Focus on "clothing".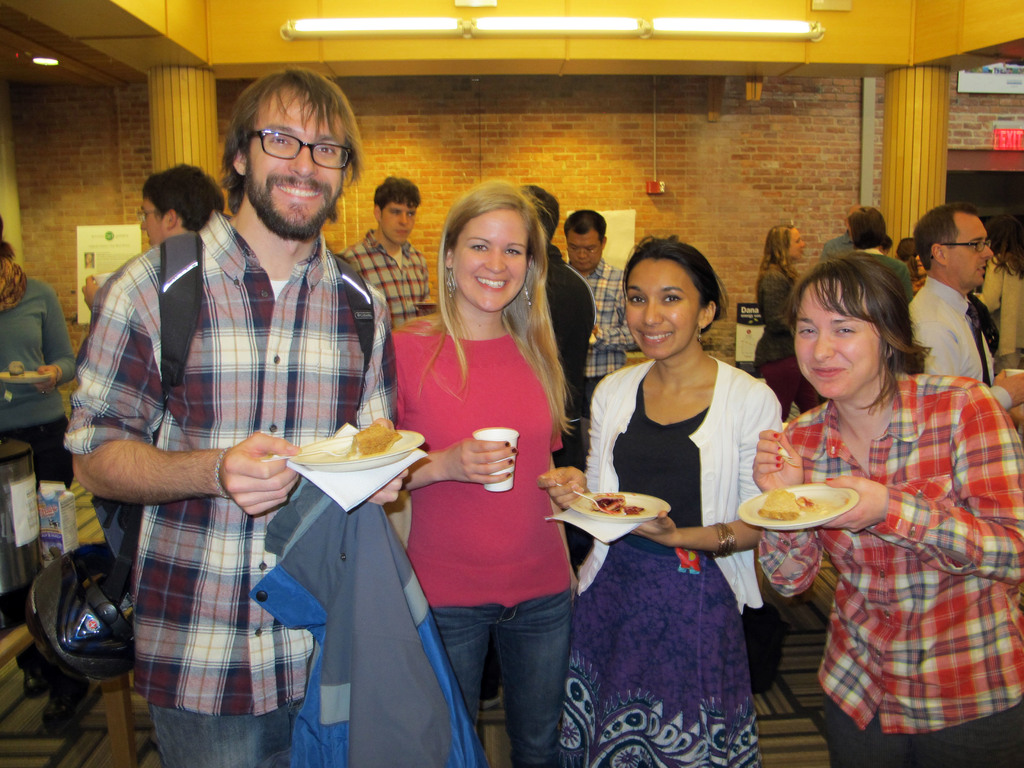
Focused at {"x1": 533, "y1": 234, "x2": 596, "y2": 467}.
